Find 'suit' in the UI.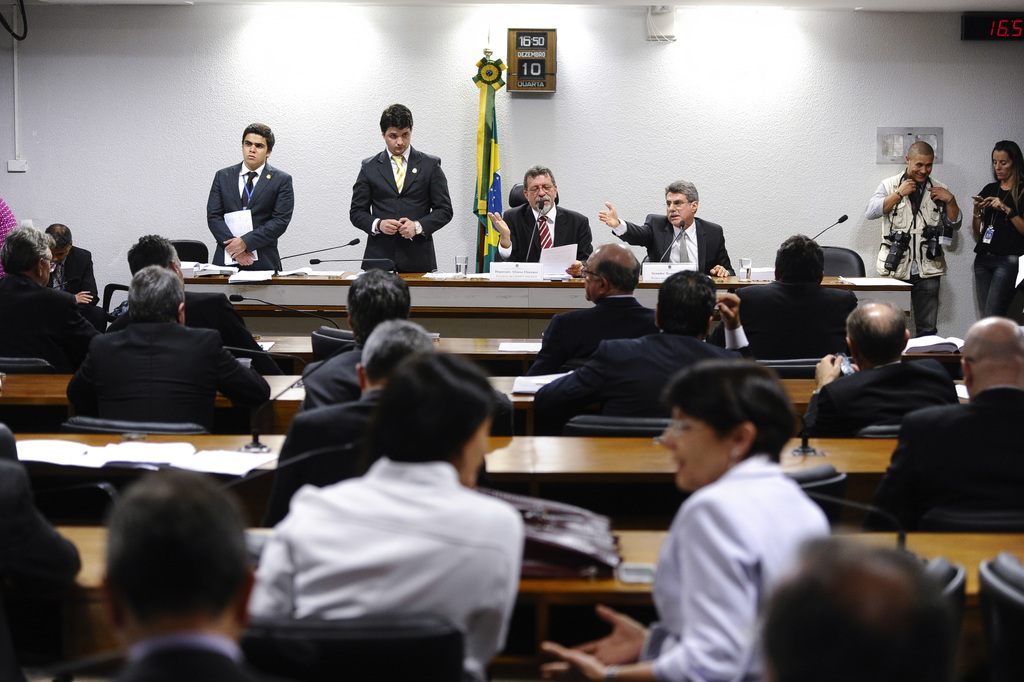
UI element at [300, 344, 520, 433].
